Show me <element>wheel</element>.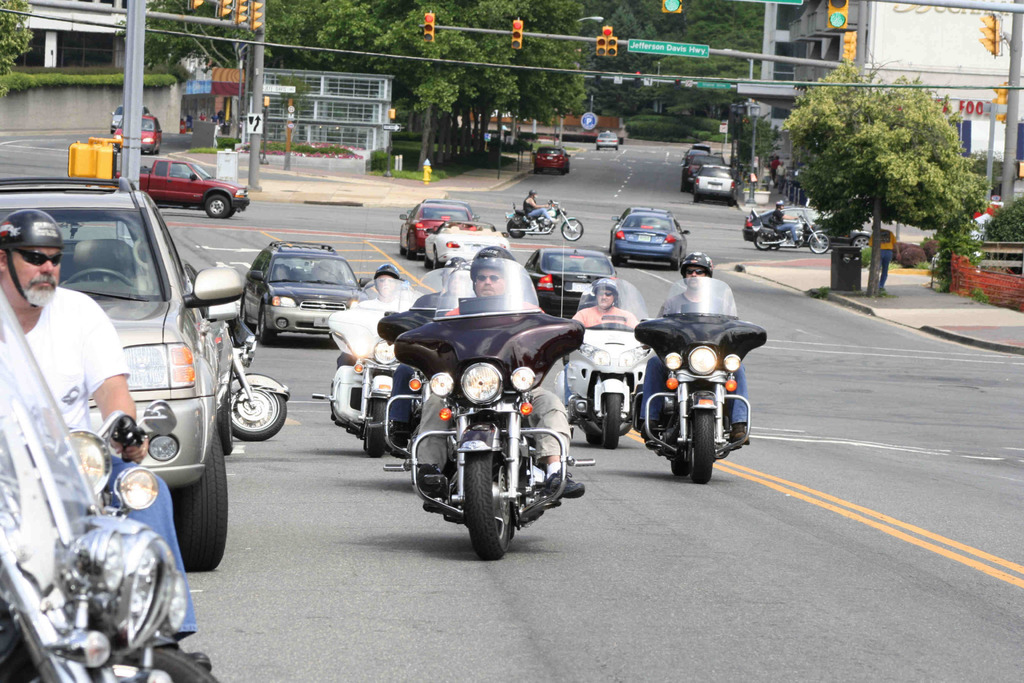
<element>wheel</element> is here: detection(111, 131, 114, 133).
